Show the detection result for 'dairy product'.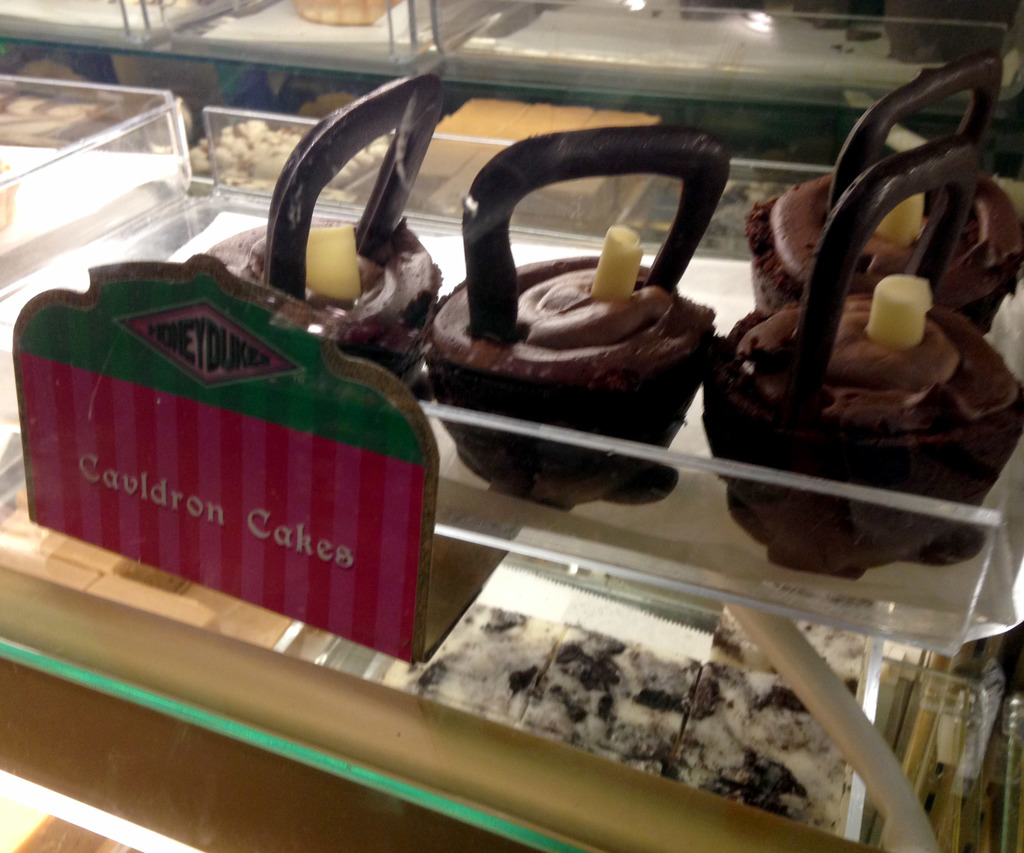
bbox(550, 626, 688, 777).
